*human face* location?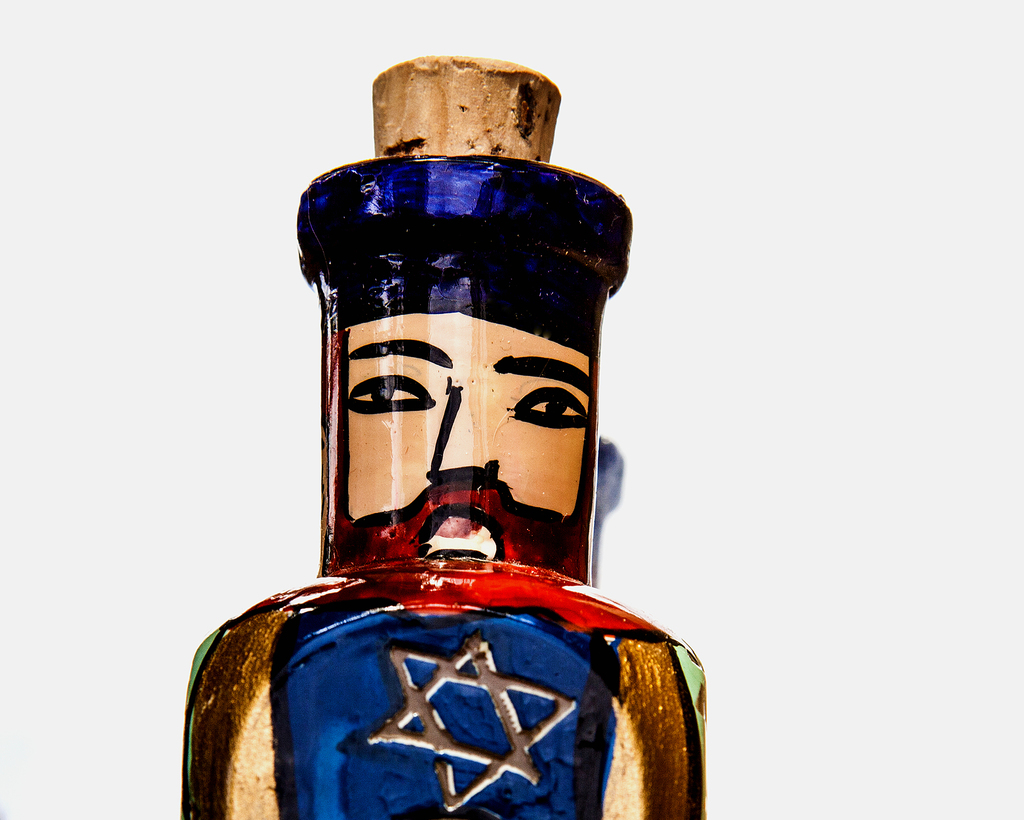
l=326, t=298, r=610, b=552
